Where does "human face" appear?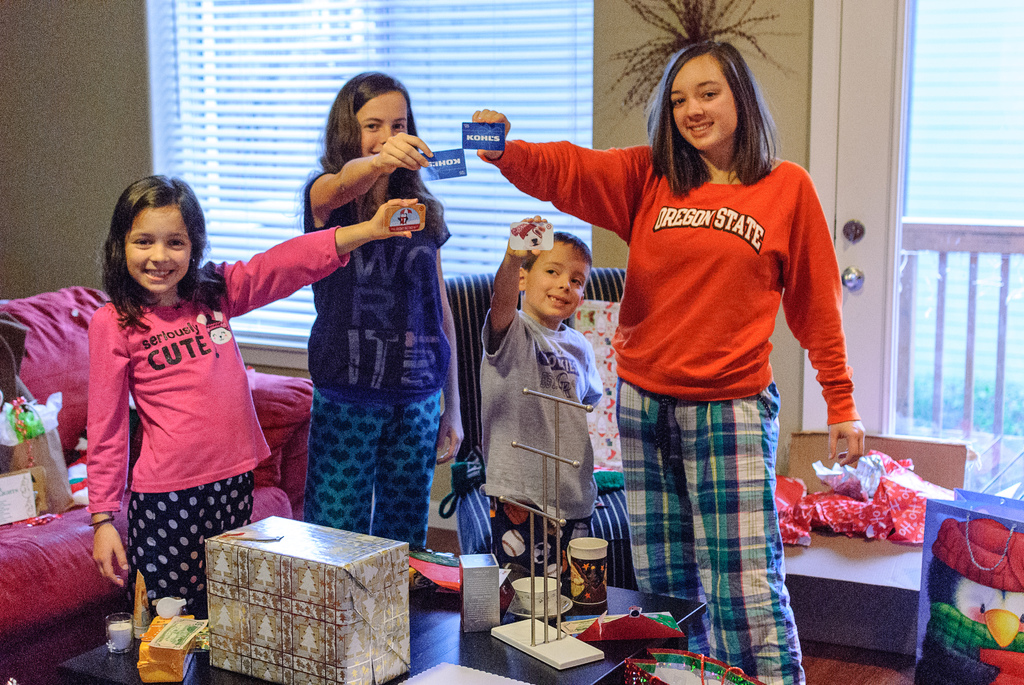
Appears at bbox=(529, 244, 590, 318).
